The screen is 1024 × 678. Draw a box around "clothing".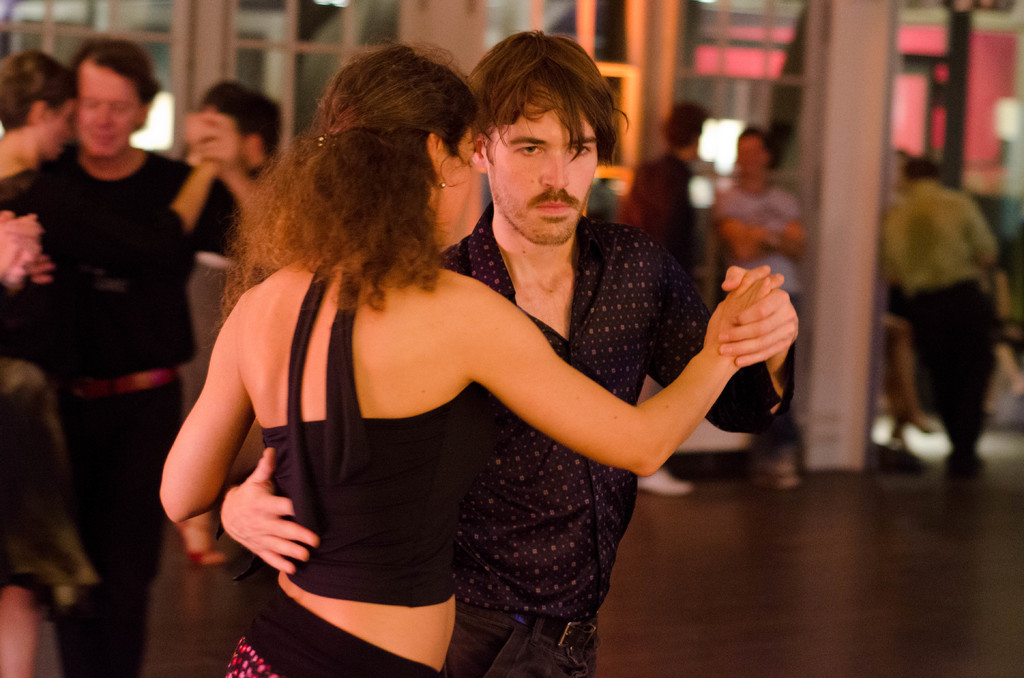
detection(210, 243, 488, 677).
